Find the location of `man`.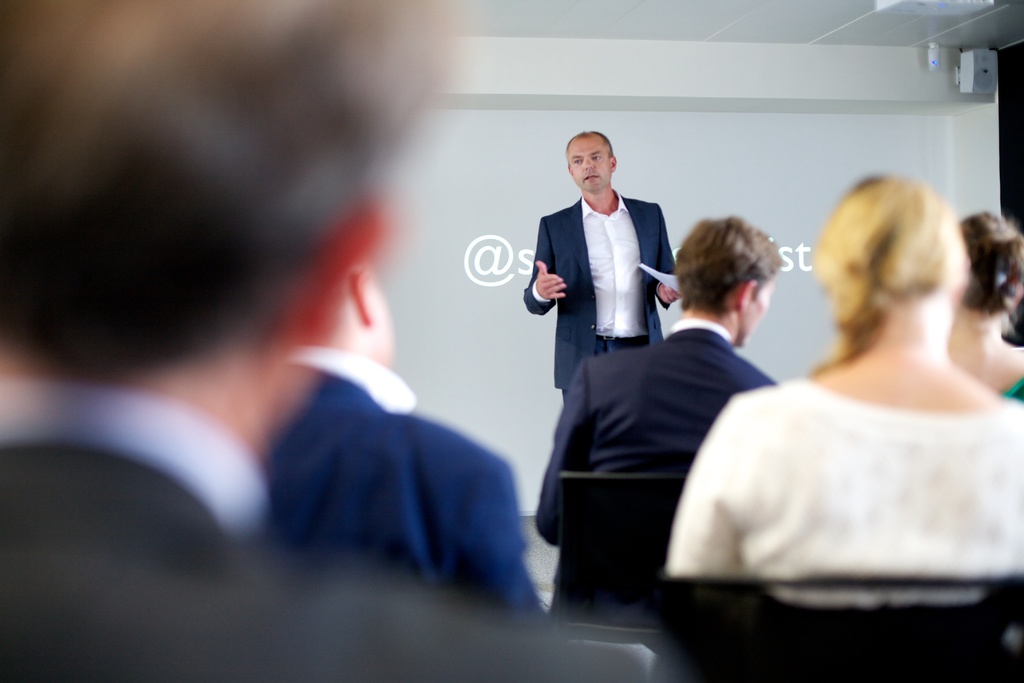
Location: (left=525, top=210, right=788, bottom=625).
